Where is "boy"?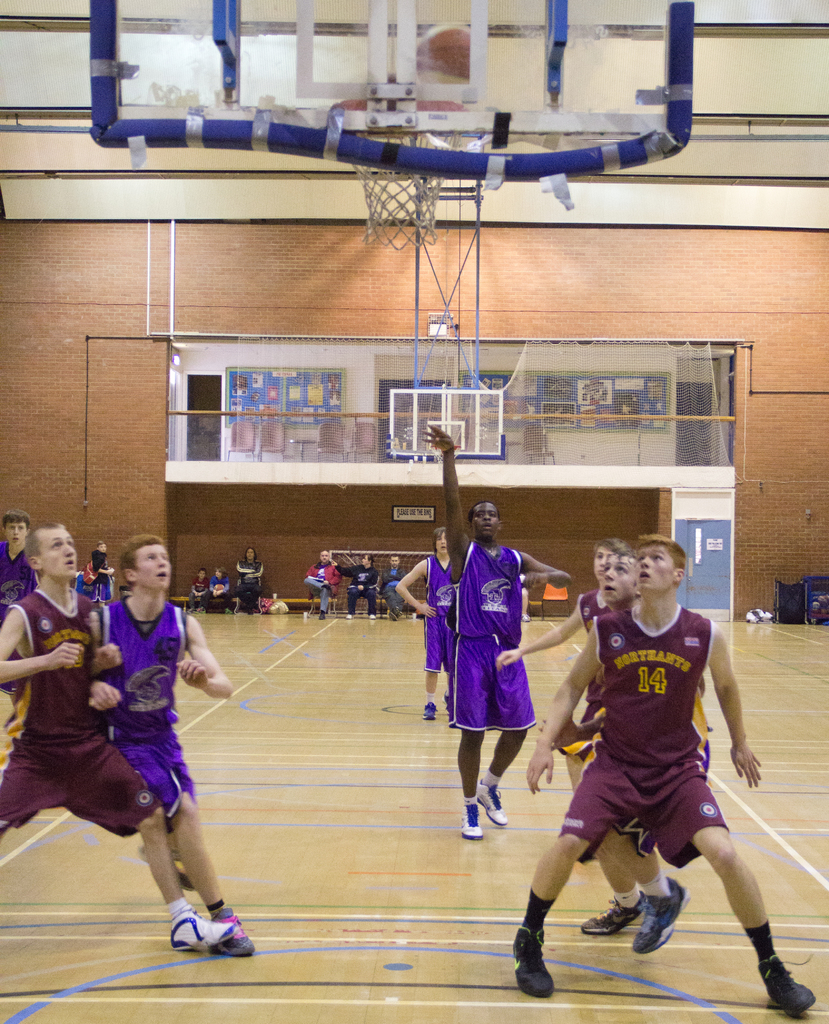
BBox(395, 526, 458, 719).
